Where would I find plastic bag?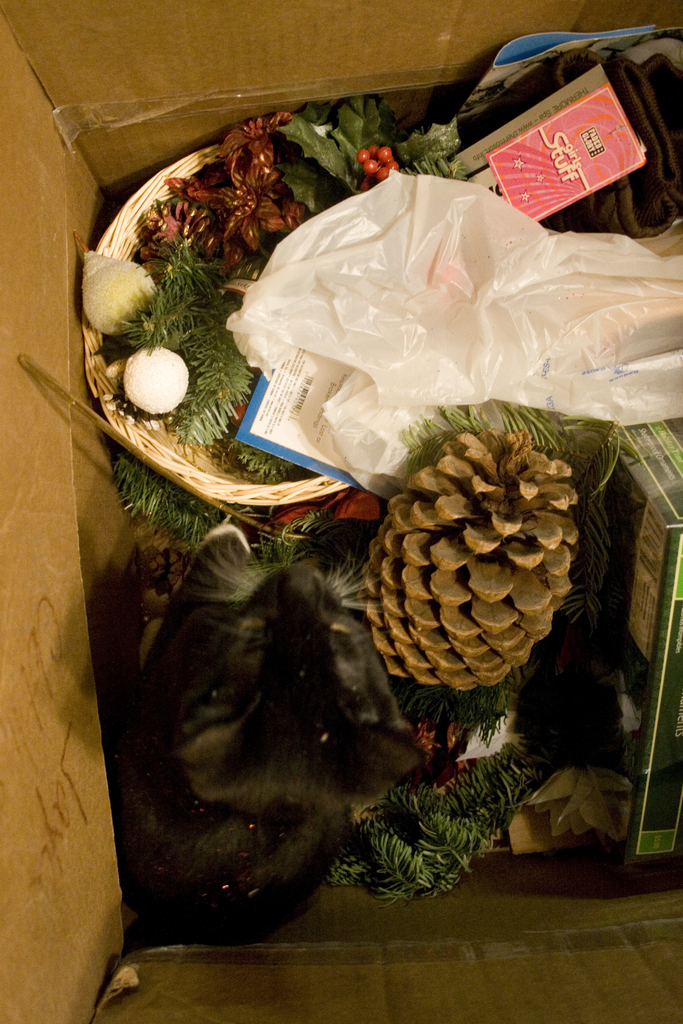
At (215,164,682,508).
